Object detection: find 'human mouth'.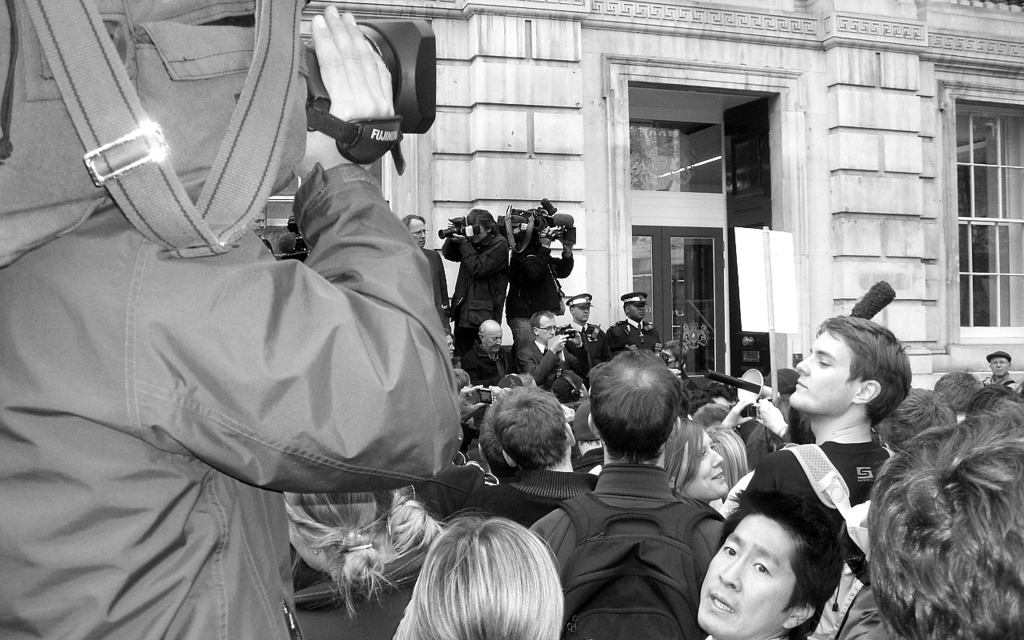
<box>714,469,726,481</box>.
